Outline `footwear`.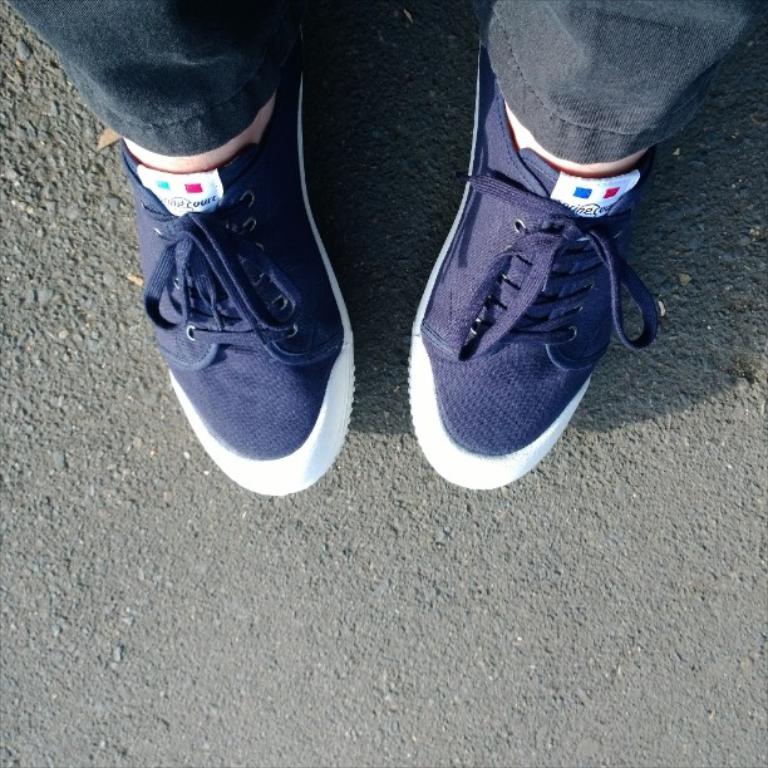
Outline: l=394, t=69, r=666, b=506.
